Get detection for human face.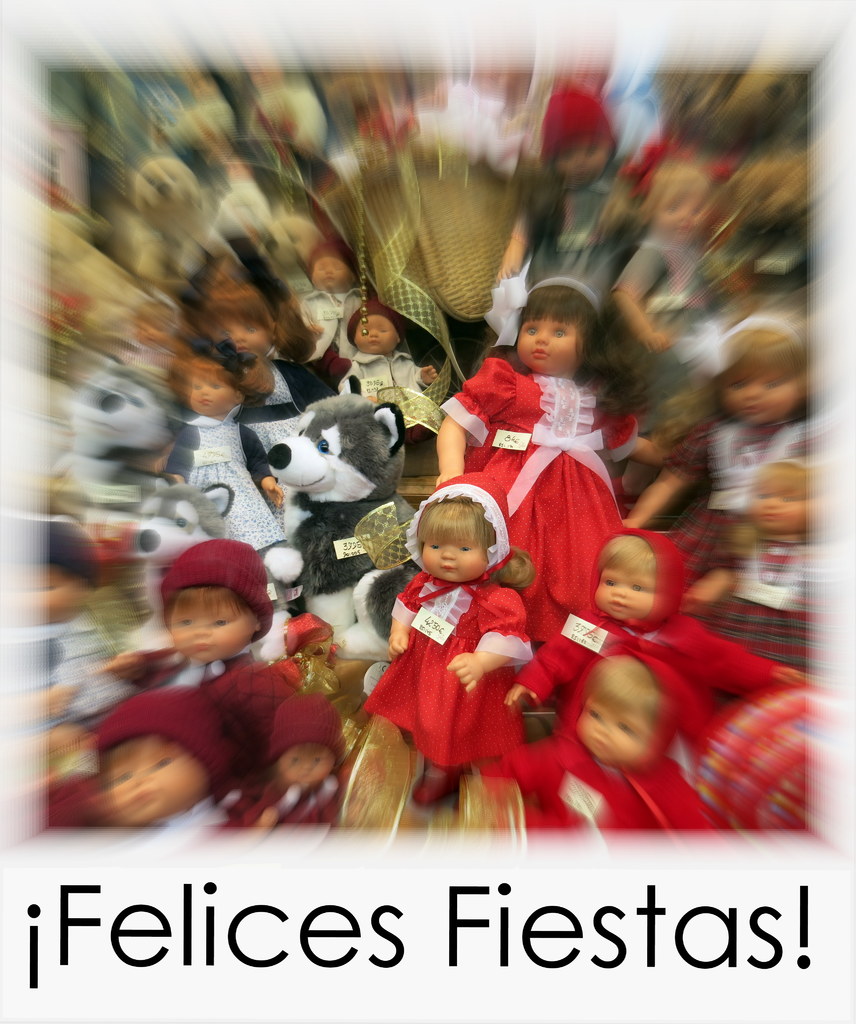
Detection: 516,310,584,378.
